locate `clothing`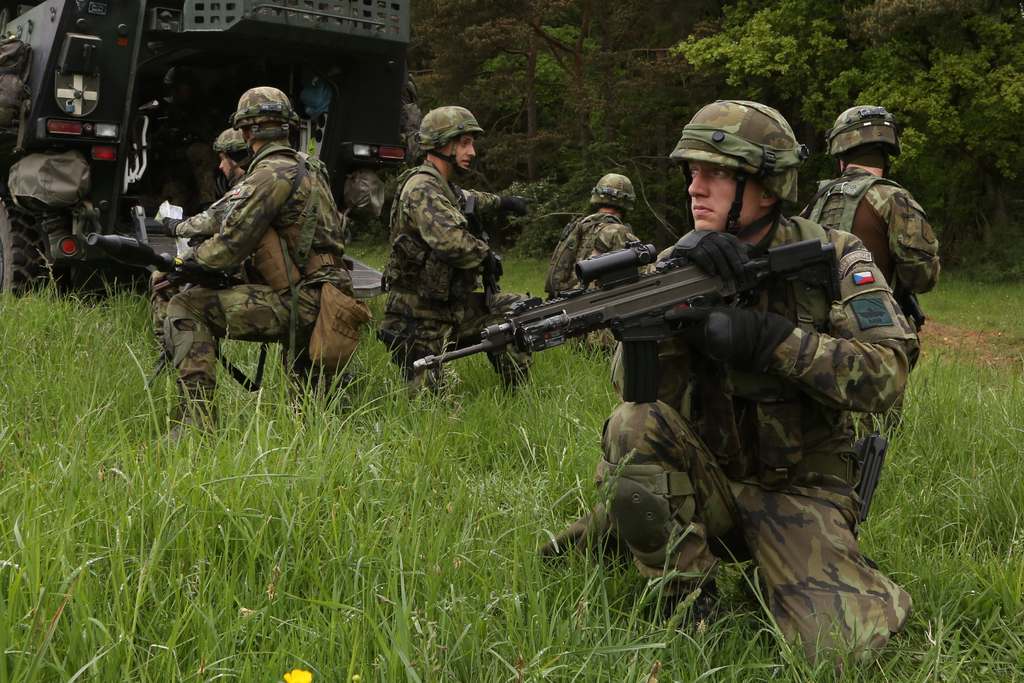
{"x1": 138, "y1": 103, "x2": 344, "y2": 423}
